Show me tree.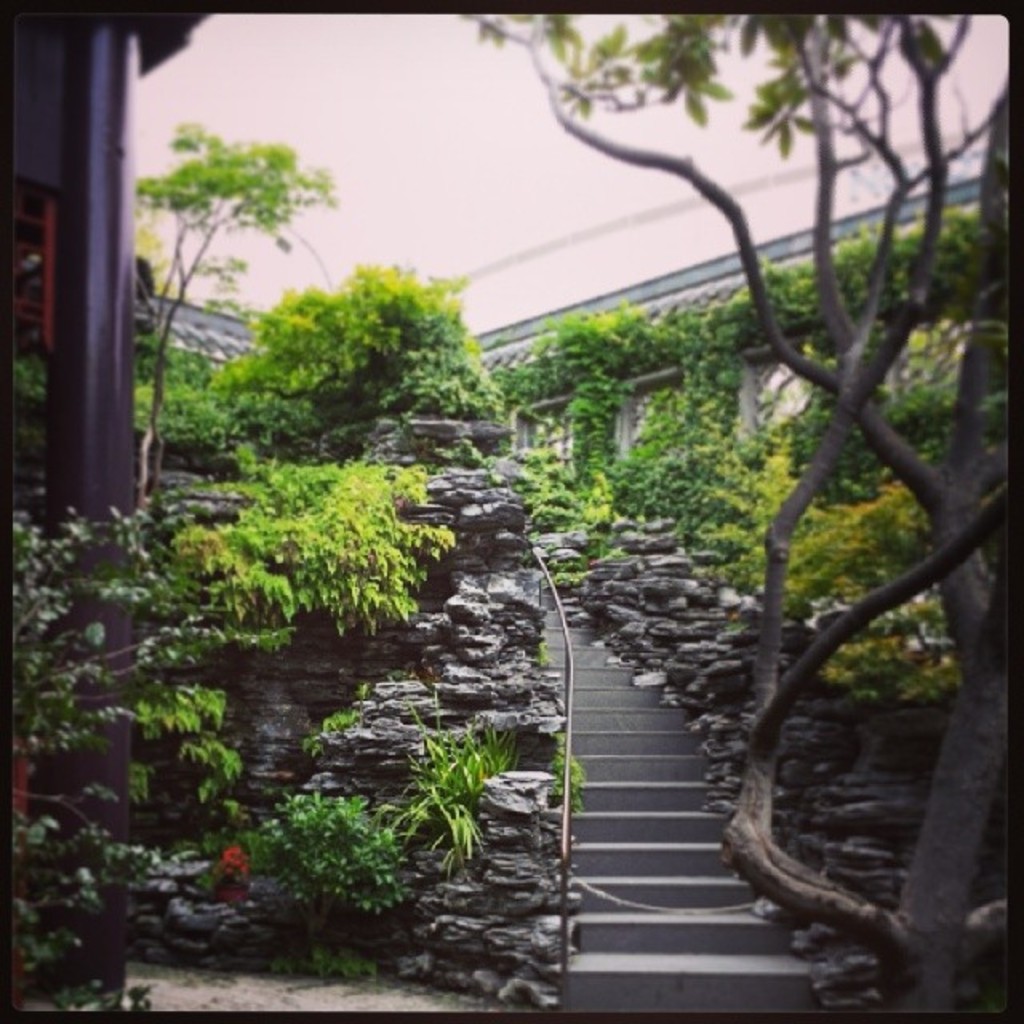
tree is here: (222,270,491,453).
